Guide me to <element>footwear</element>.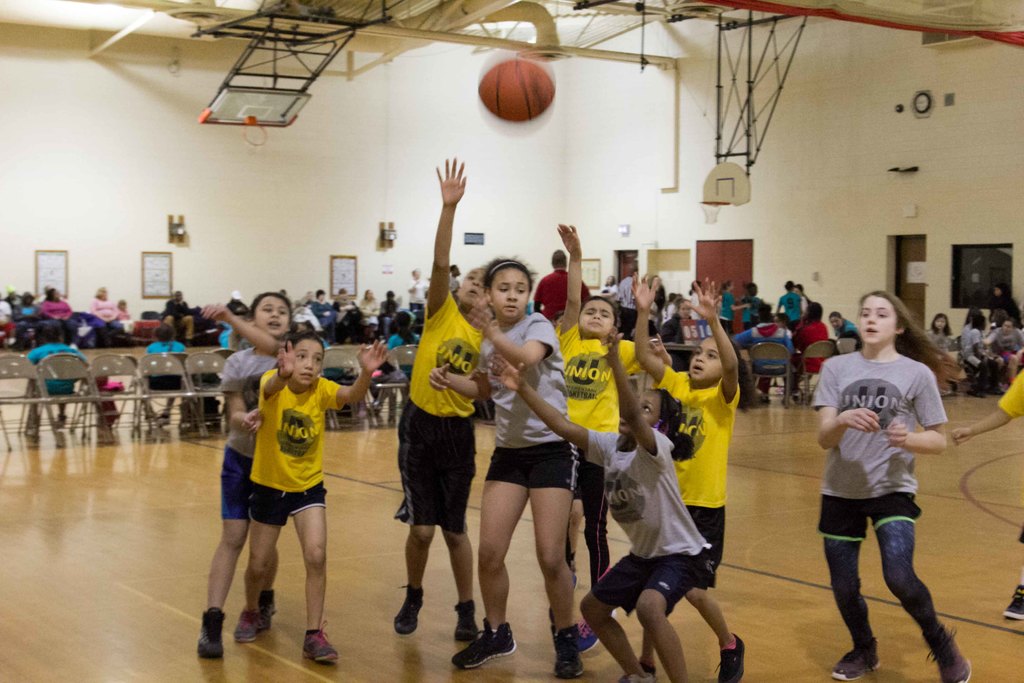
Guidance: 452,618,515,671.
